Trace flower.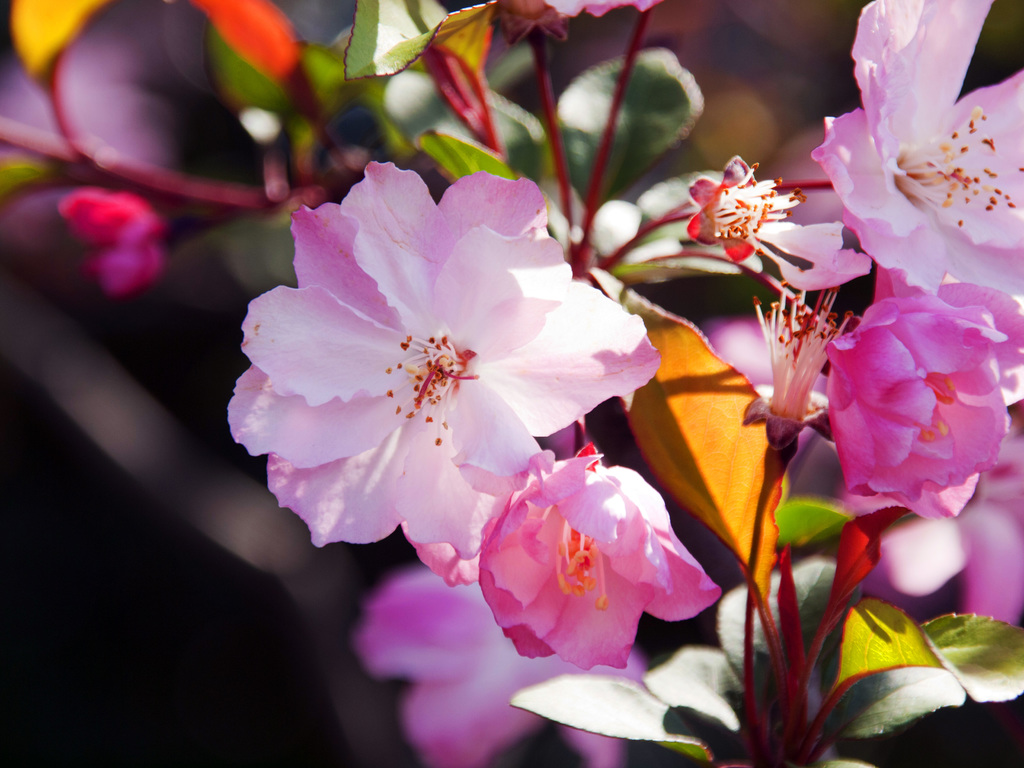
Traced to 680, 155, 875, 314.
